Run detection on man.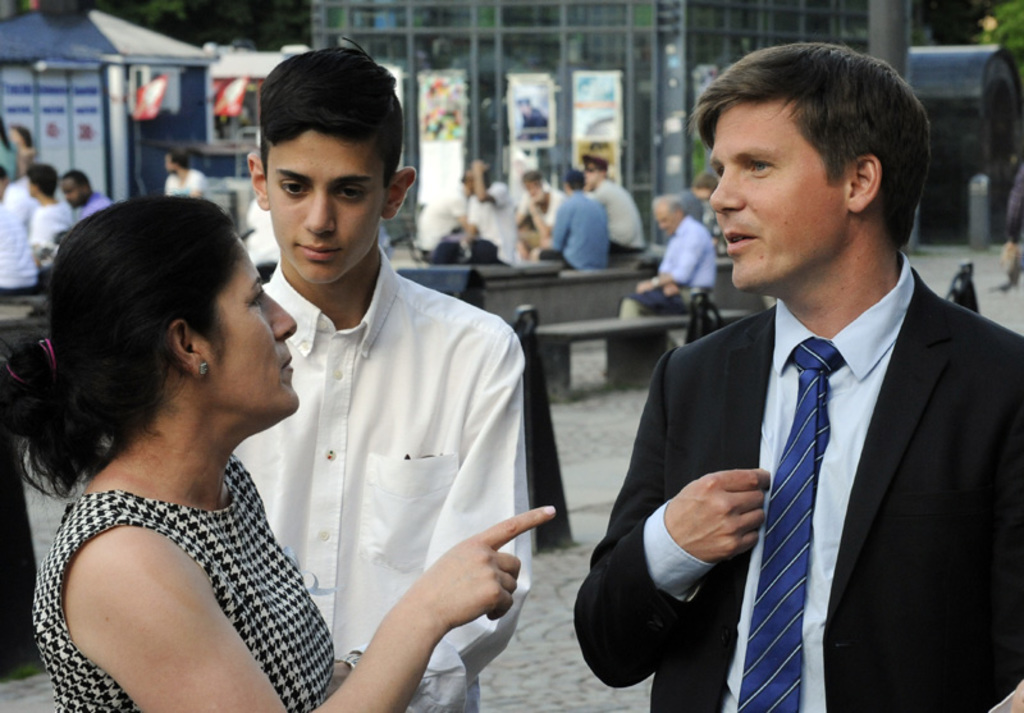
Result: bbox(0, 172, 37, 294).
